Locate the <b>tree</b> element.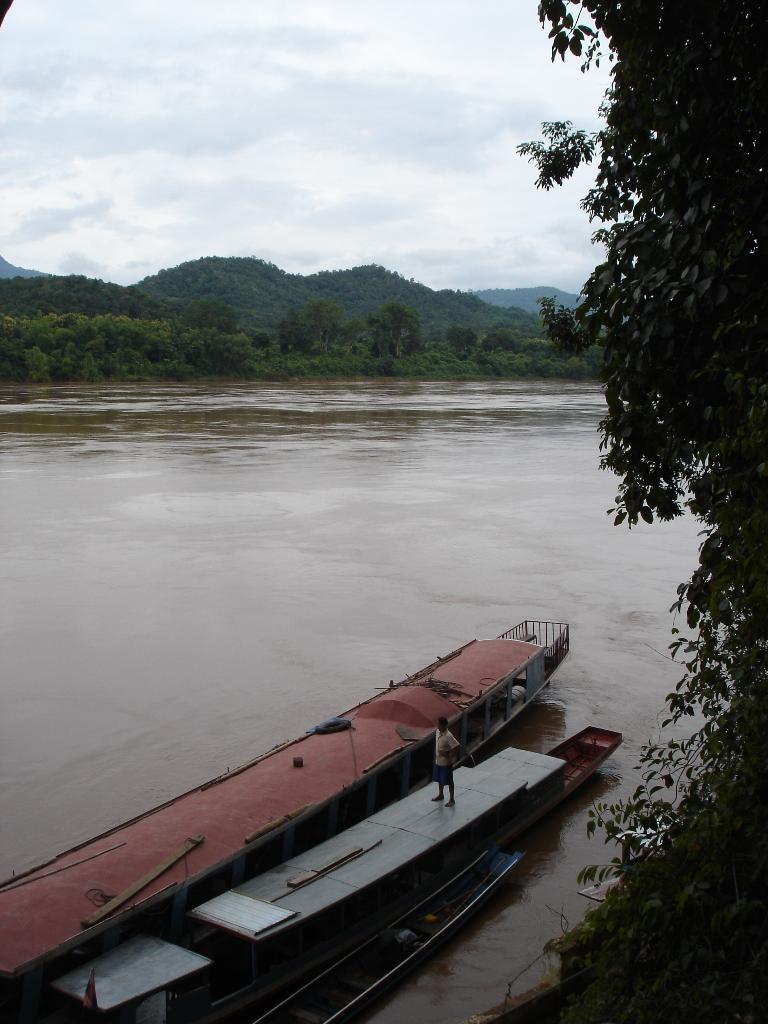
Element bbox: crop(504, 0, 767, 1023).
